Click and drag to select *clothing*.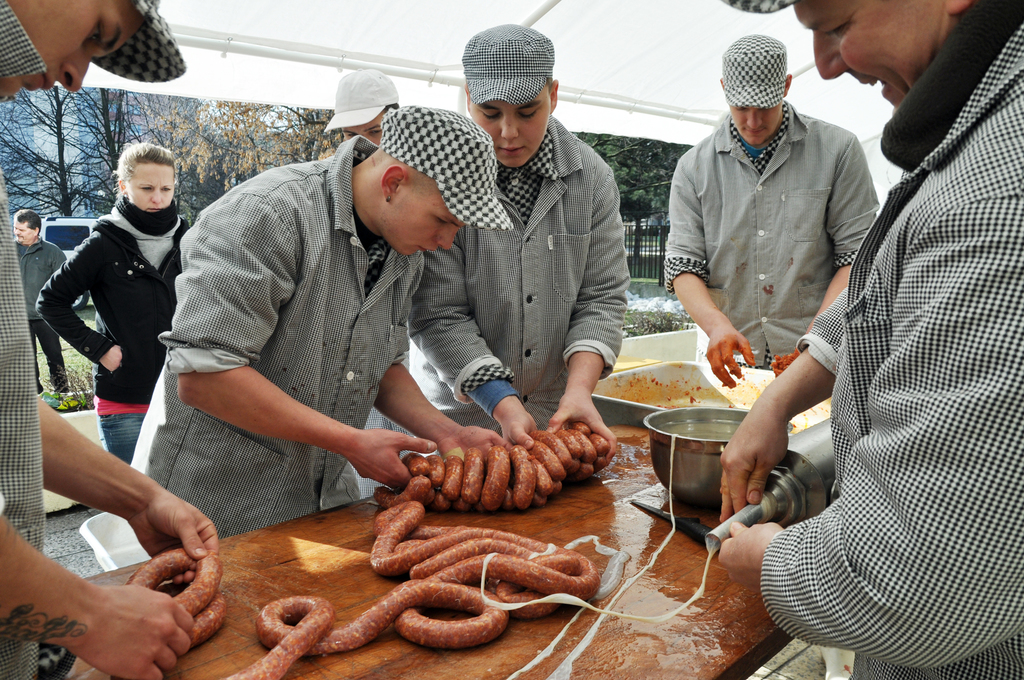
Selection: BBox(130, 133, 426, 538).
